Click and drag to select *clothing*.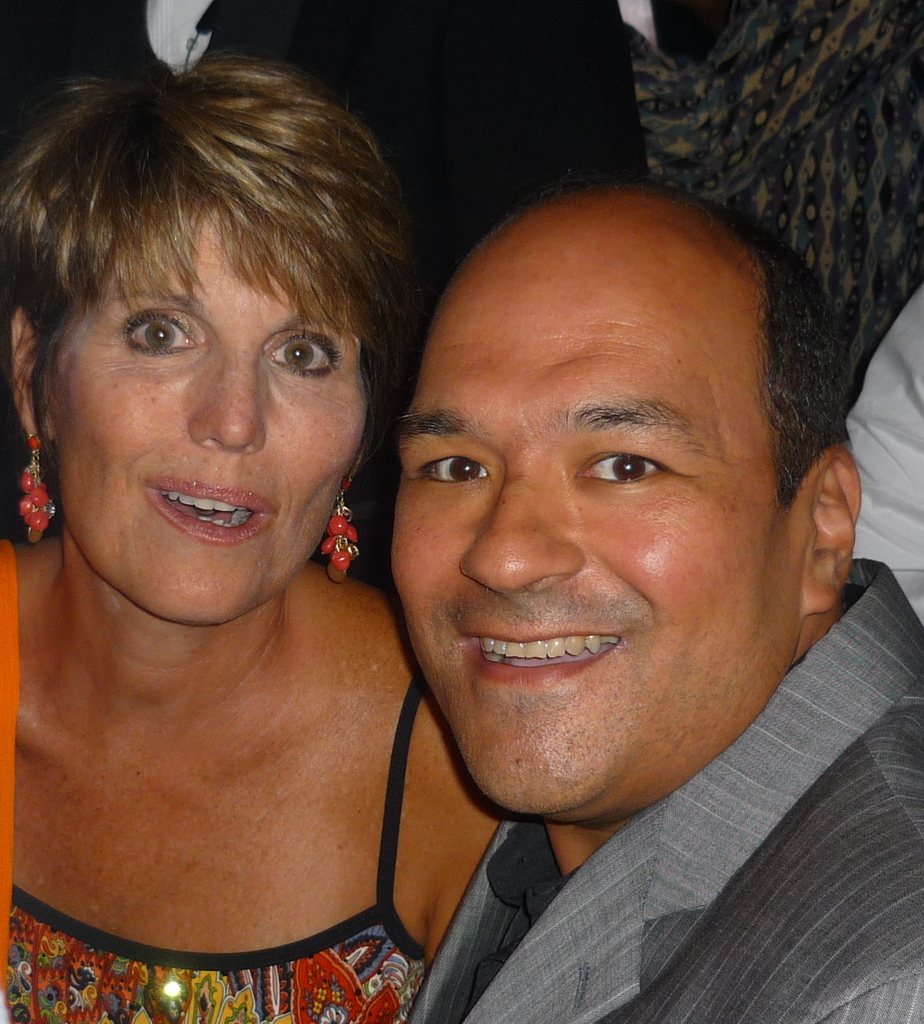
Selection: crop(0, 0, 654, 593).
